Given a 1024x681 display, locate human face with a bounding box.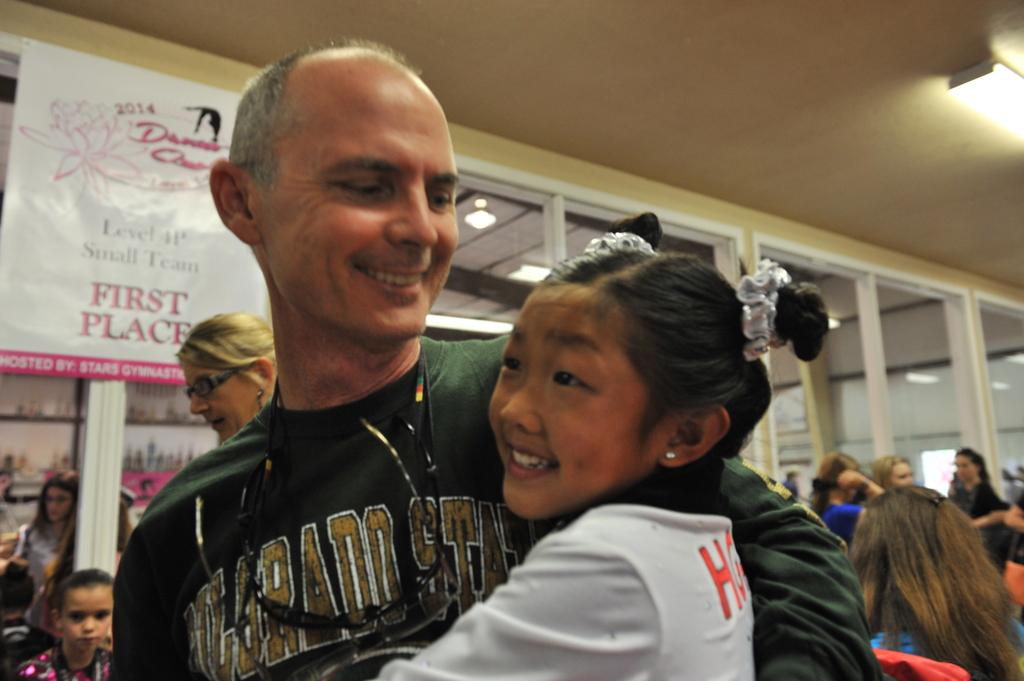
Located: box(489, 287, 645, 523).
